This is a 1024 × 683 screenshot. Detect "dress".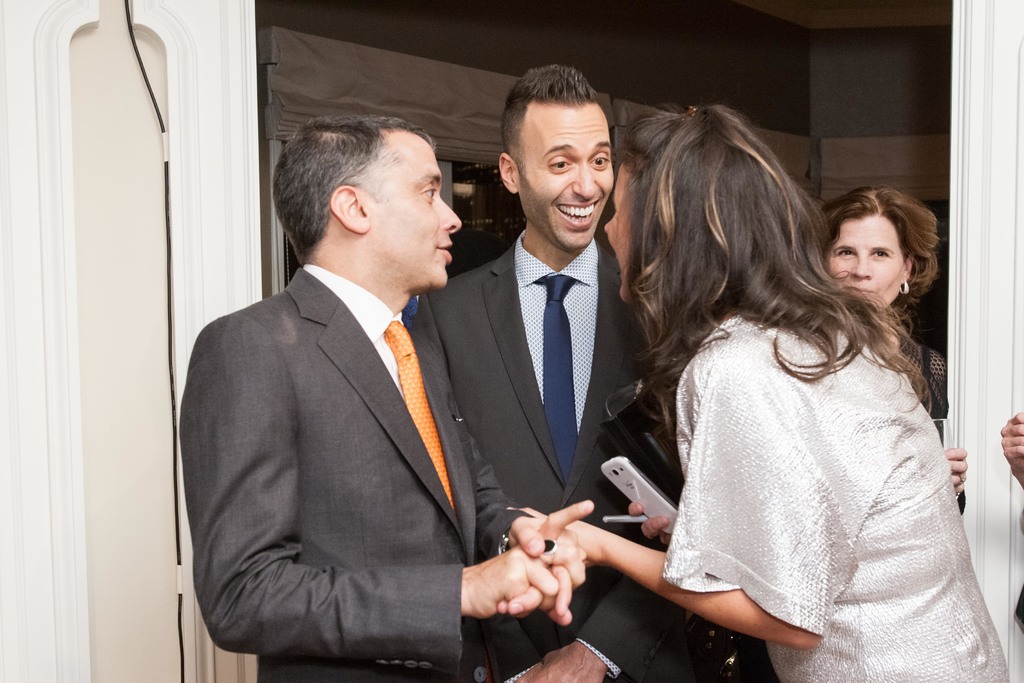
[661, 315, 1007, 682].
